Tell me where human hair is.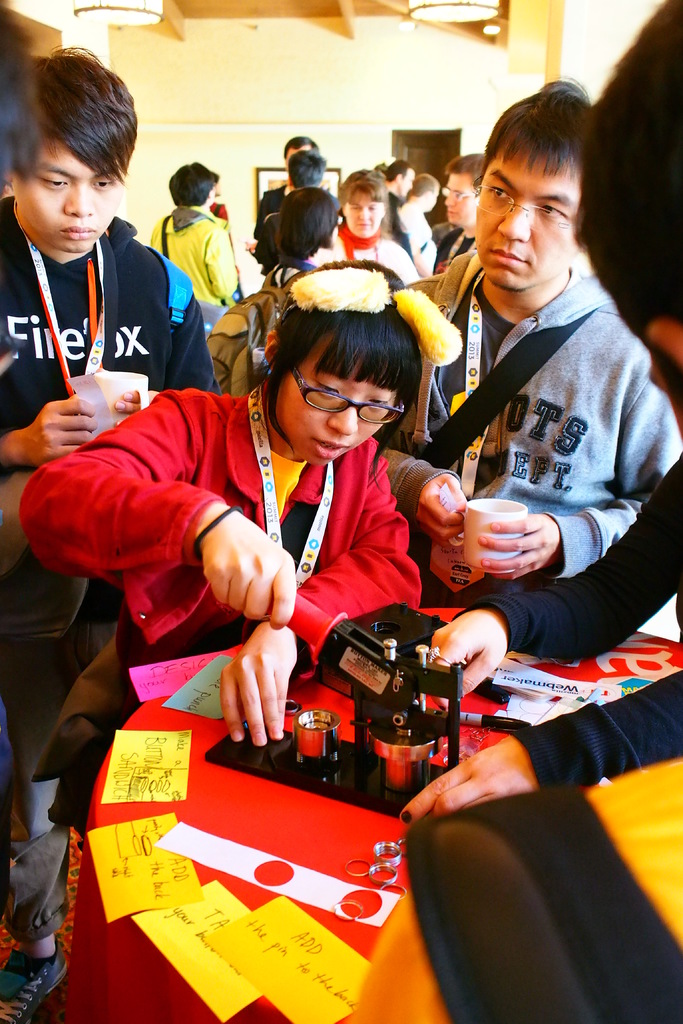
human hair is at x1=283 y1=135 x2=318 y2=156.
